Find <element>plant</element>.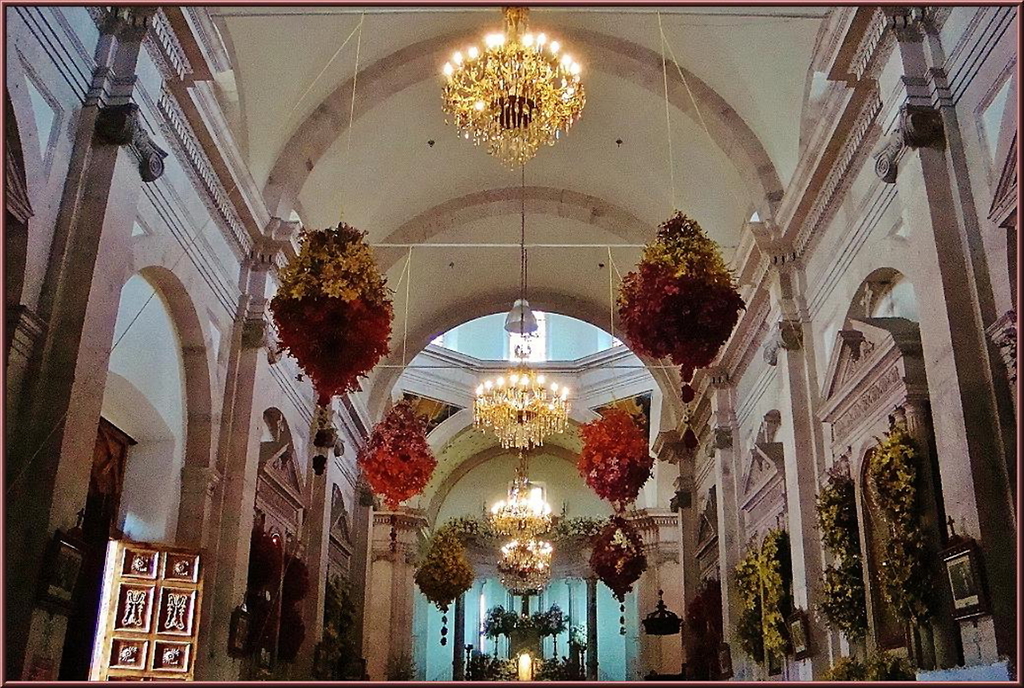
detection(532, 638, 593, 683).
